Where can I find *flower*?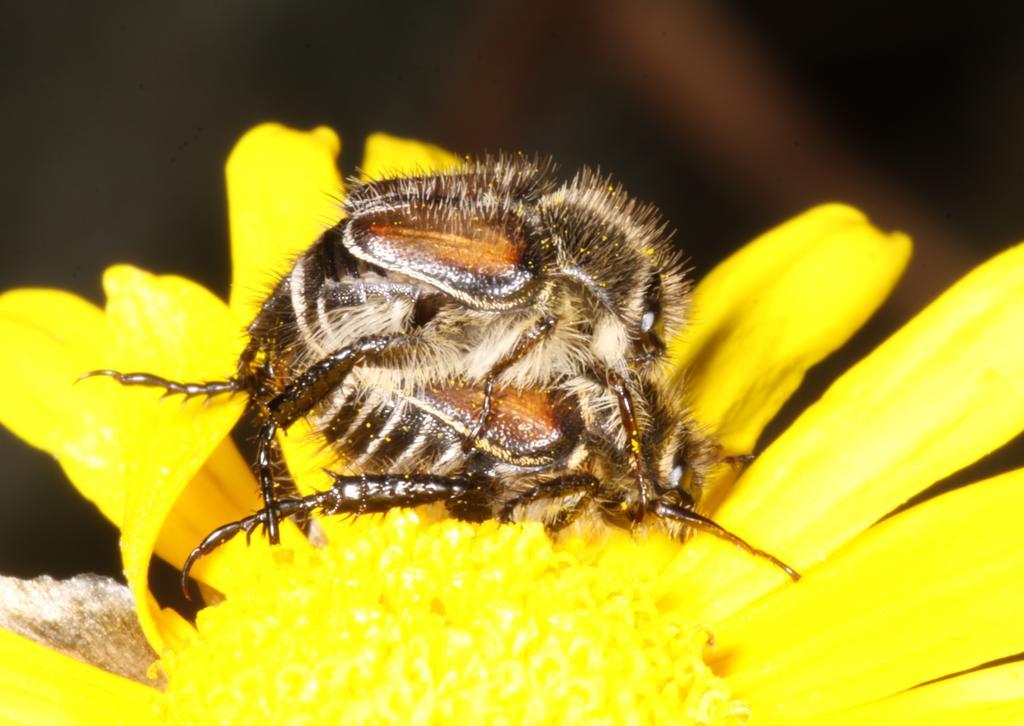
You can find it at bbox=(0, 78, 1023, 720).
